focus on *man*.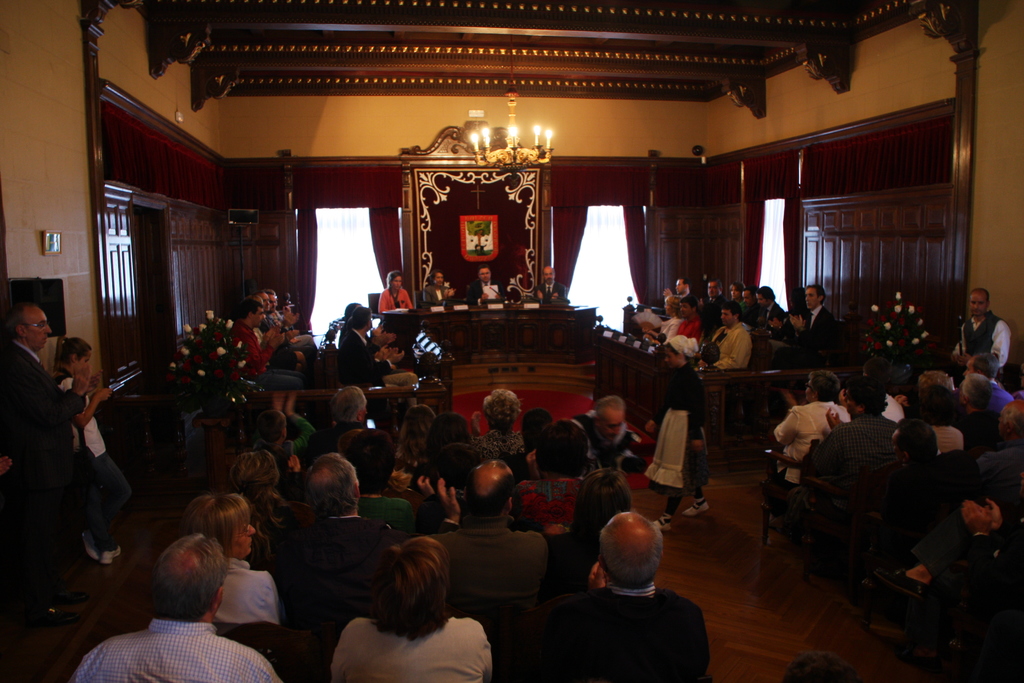
Focused at bbox=(424, 265, 457, 309).
